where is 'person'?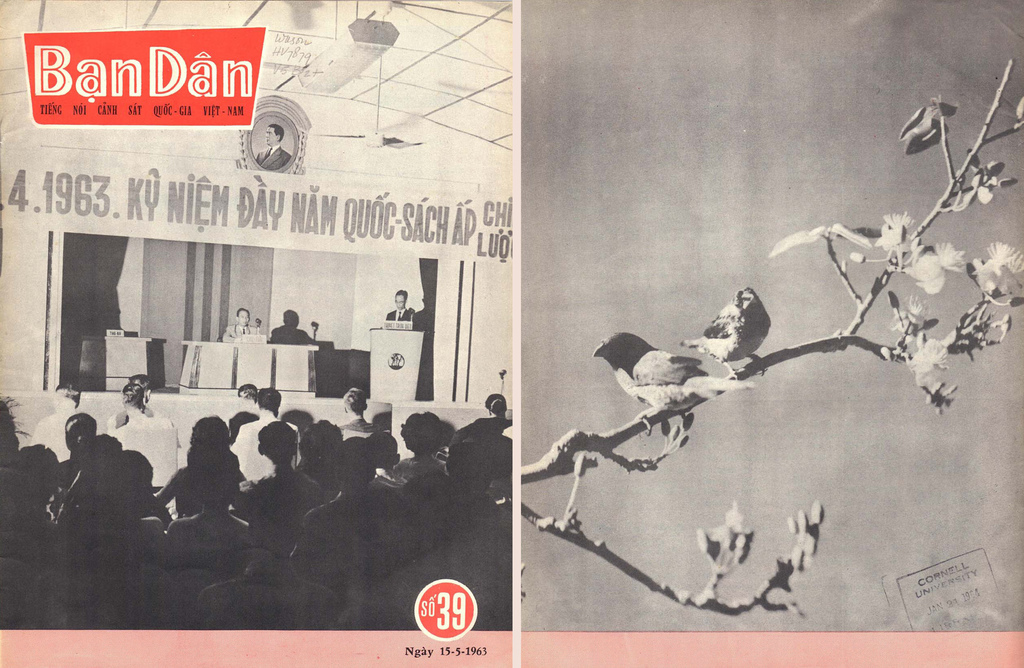
select_region(106, 374, 162, 432).
